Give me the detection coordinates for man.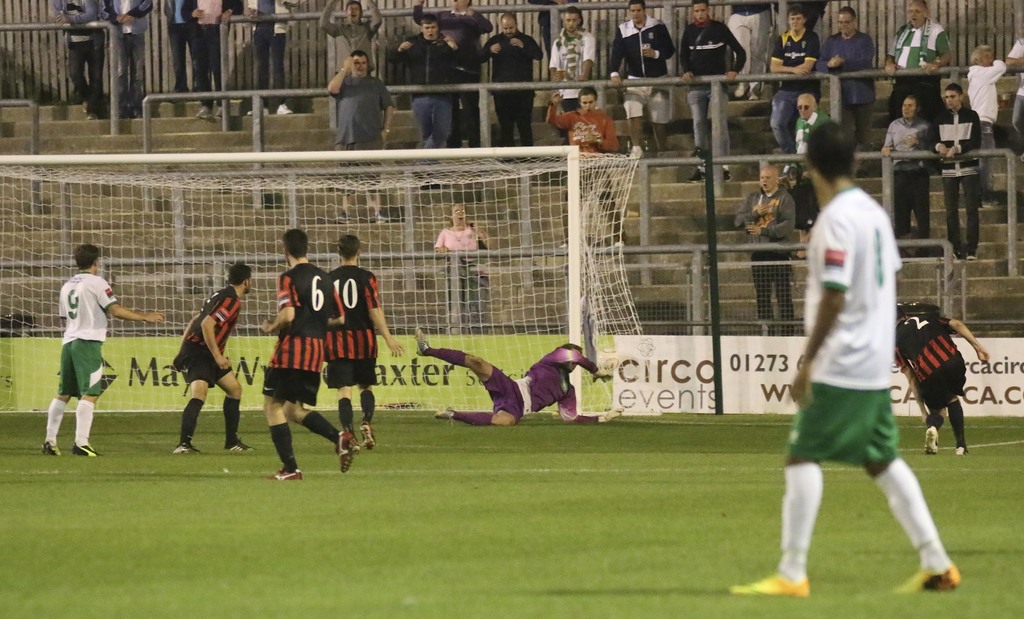
[256,229,361,477].
